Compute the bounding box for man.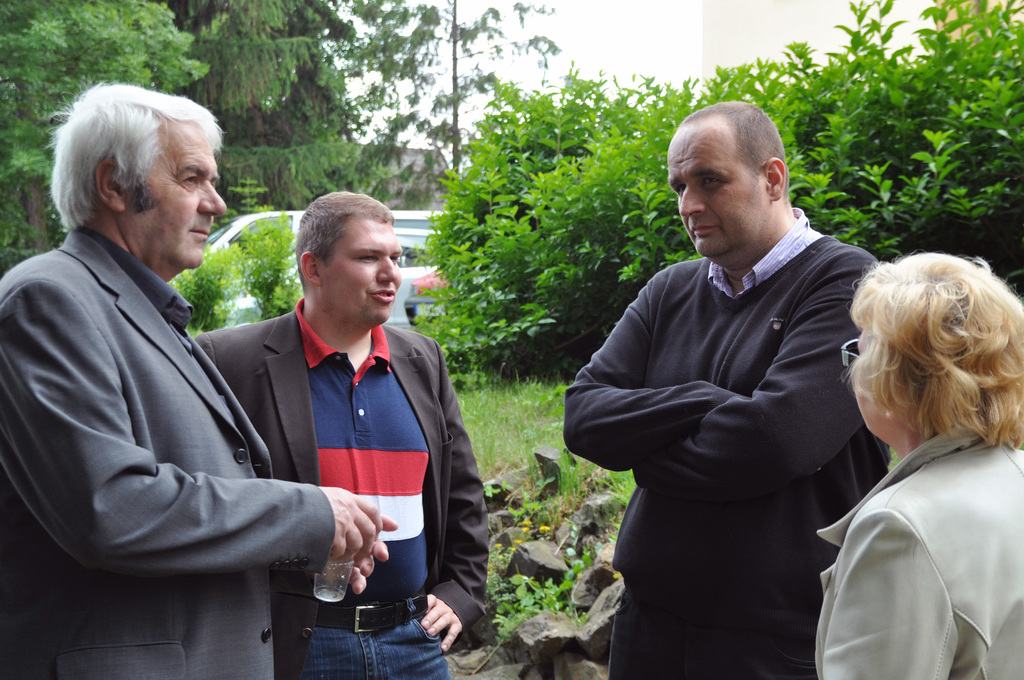
567 86 911 672.
